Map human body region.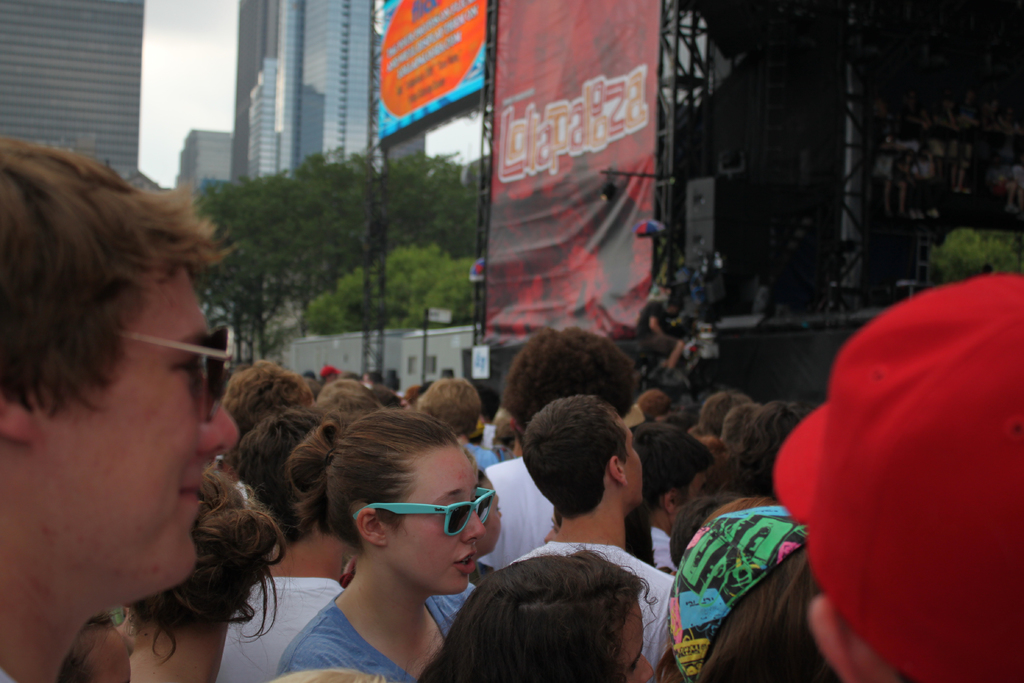
Mapped to [290, 409, 480, 682].
